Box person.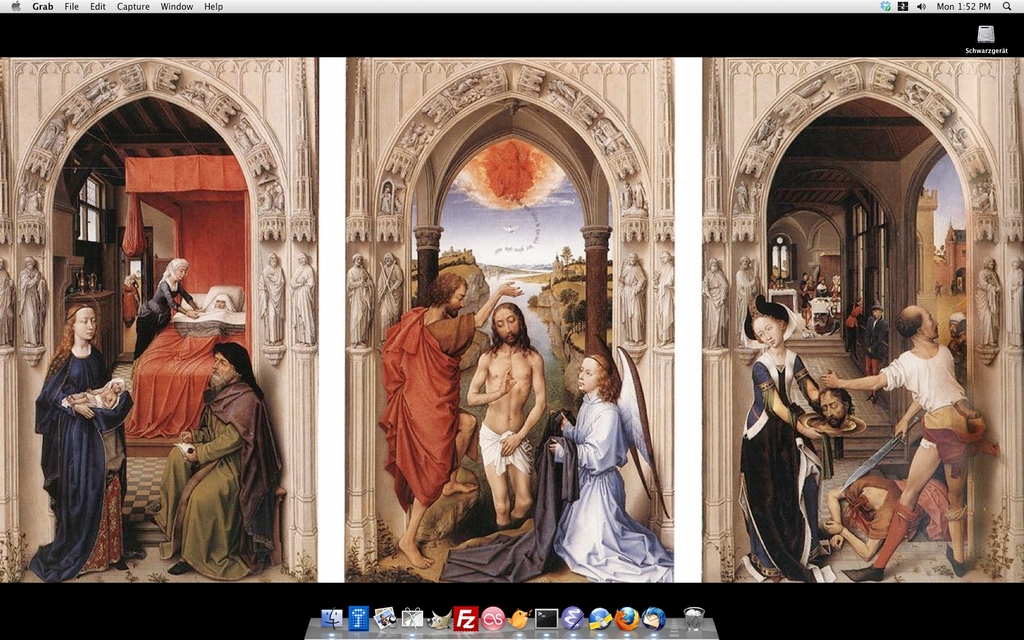
l=740, t=293, r=828, b=584.
